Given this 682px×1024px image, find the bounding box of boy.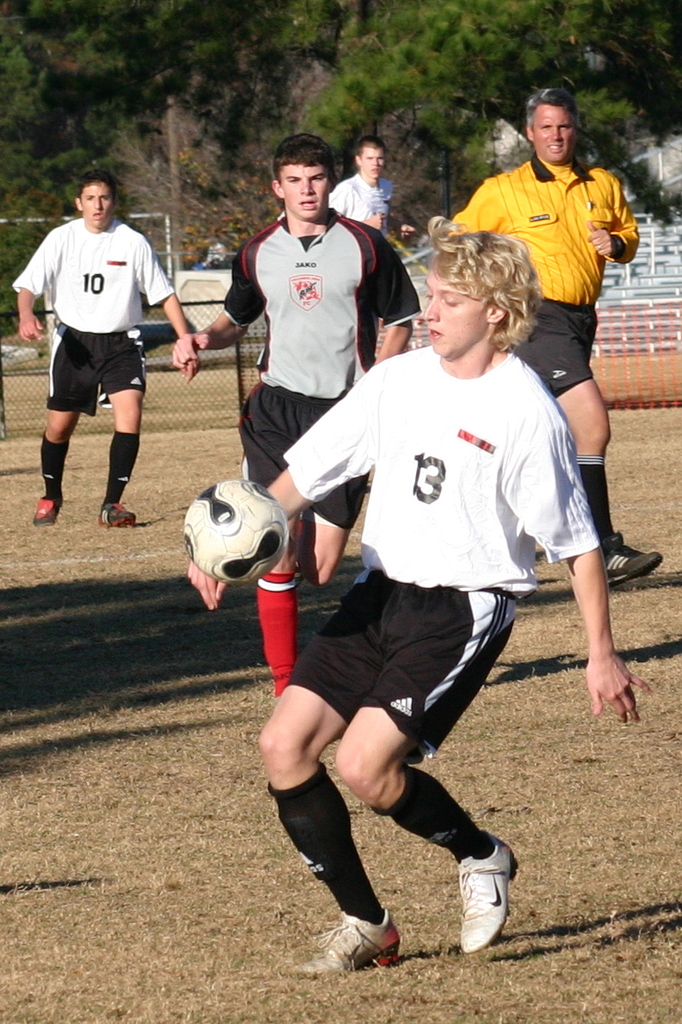
bbox(189, 214, 658, 970).
